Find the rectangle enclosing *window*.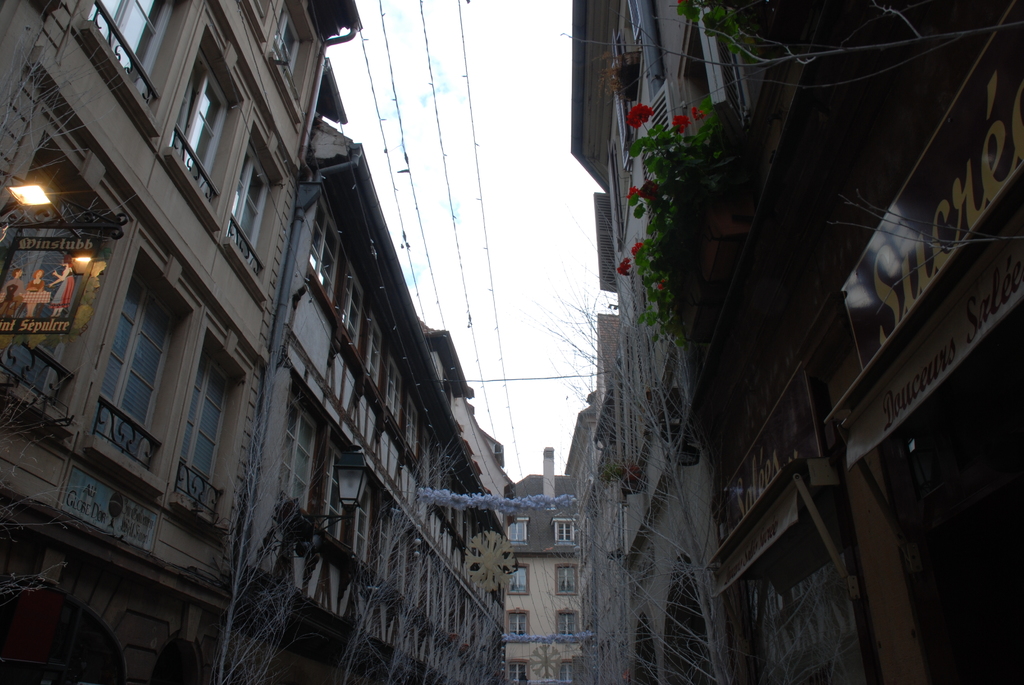
[x1=555, y1=610, x2=576, y2=634].
